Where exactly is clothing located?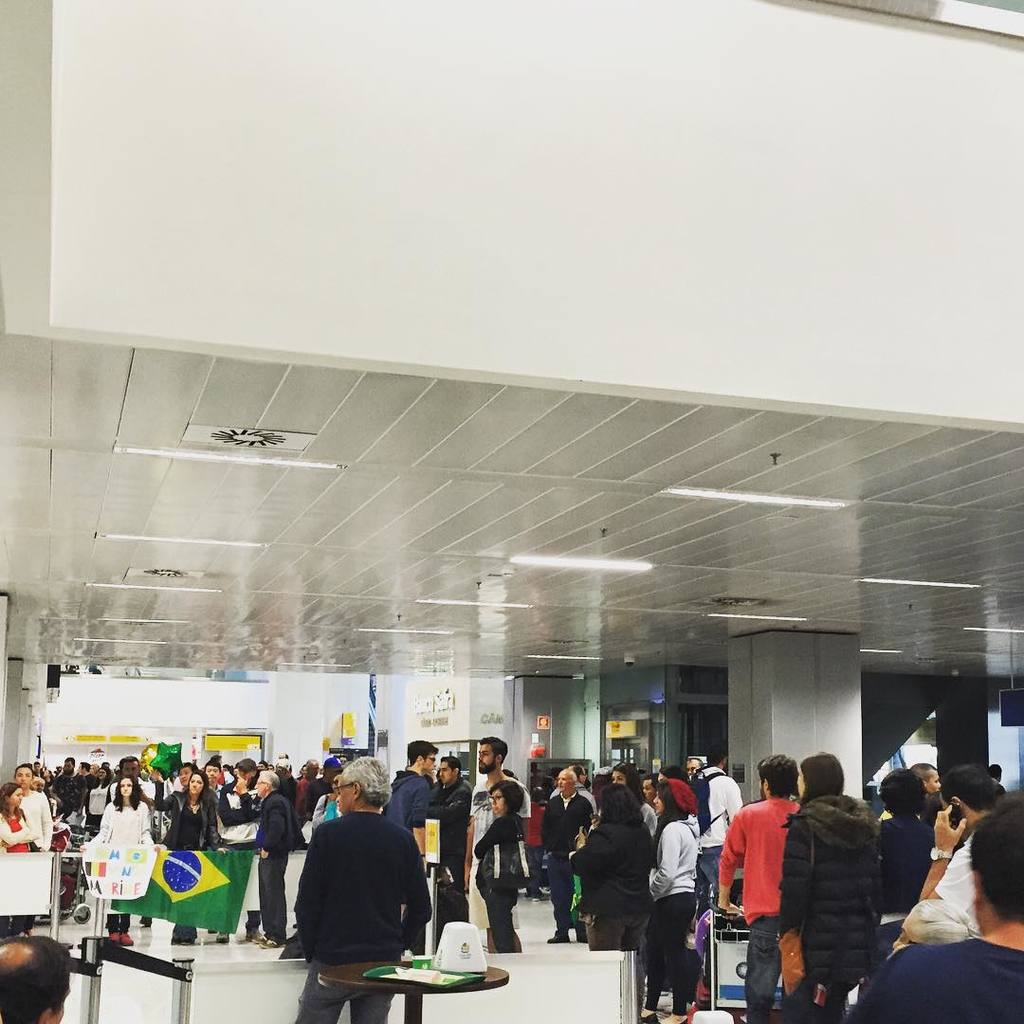
Its bounding box is <bbox>16, 800, 54, 855</bbox>.
